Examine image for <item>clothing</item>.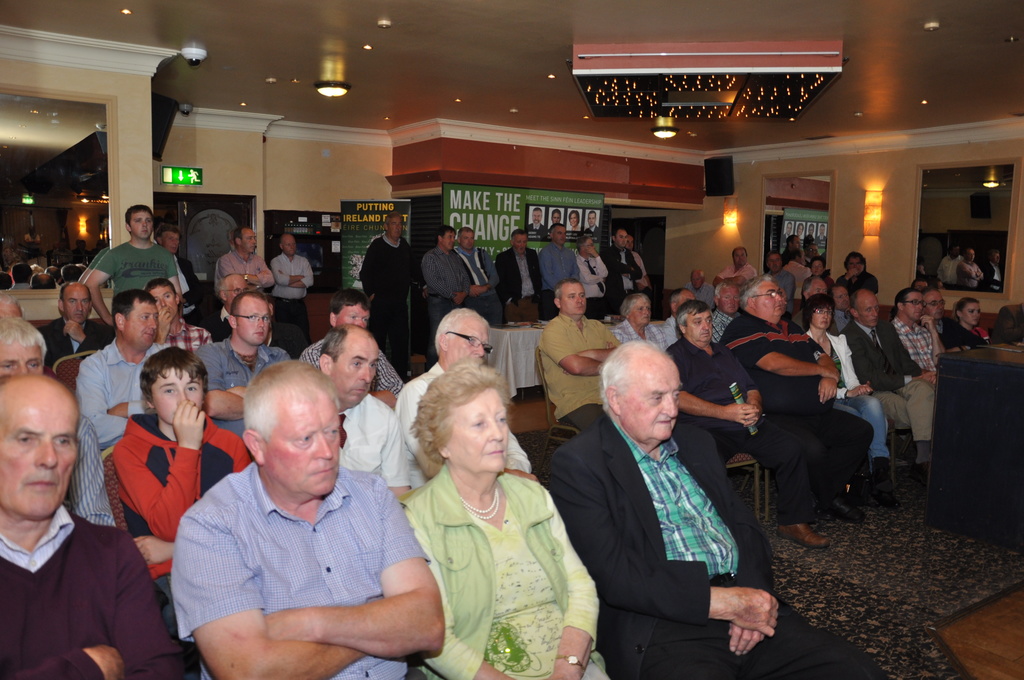
Examination result: <region>492, 246, 541, 325</region>.
